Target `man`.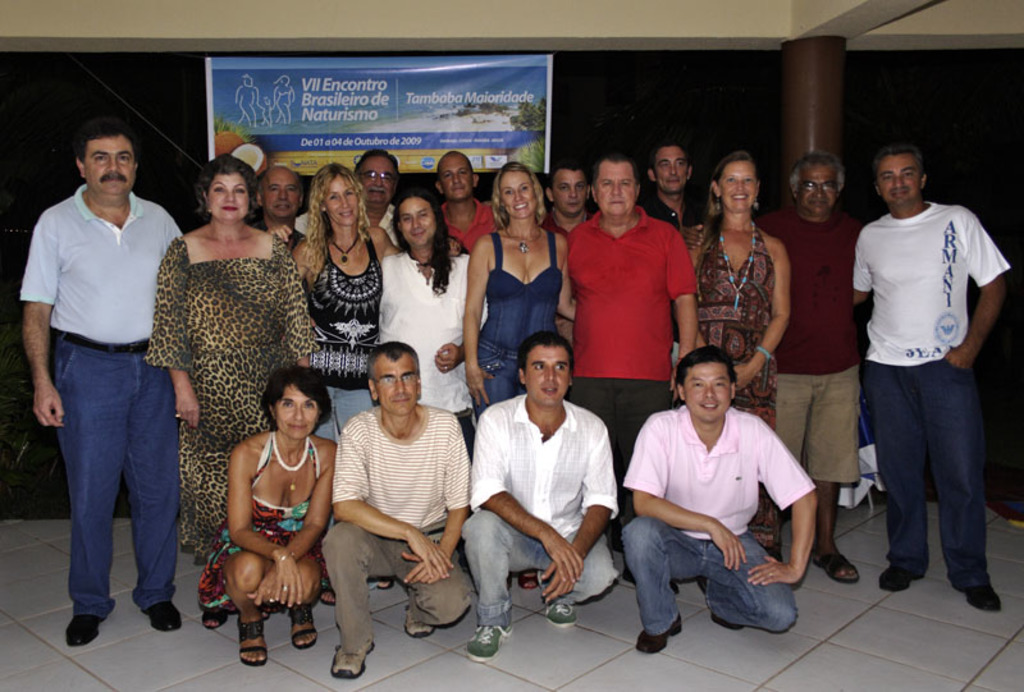
Target region: BBox(321, 343, 472, 679).
